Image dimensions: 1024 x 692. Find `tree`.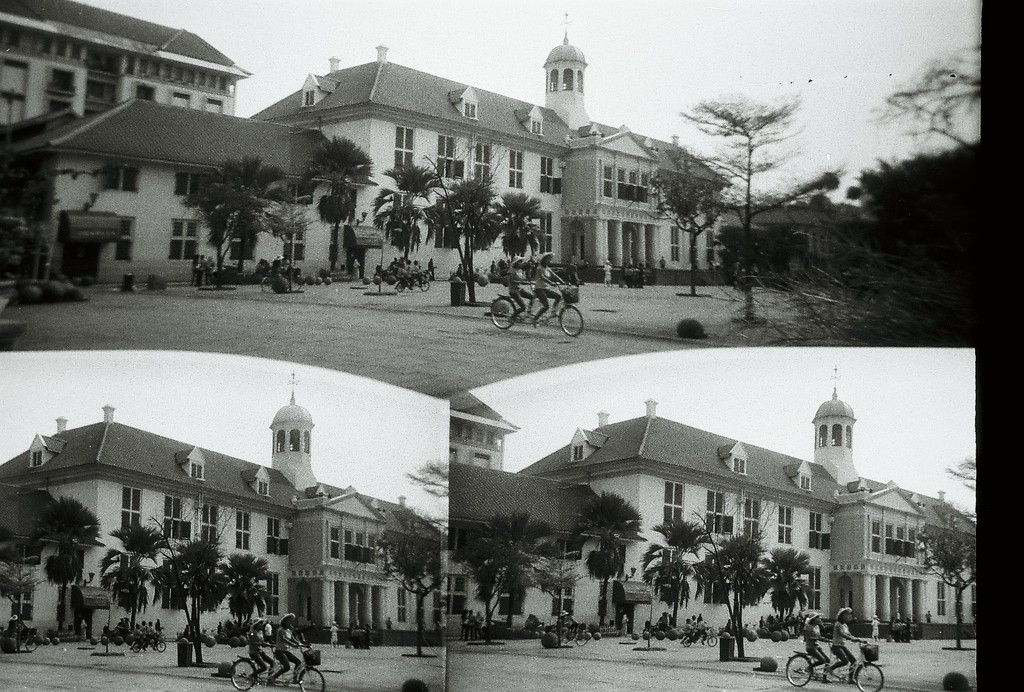
region(860, 41, 982, 163).
